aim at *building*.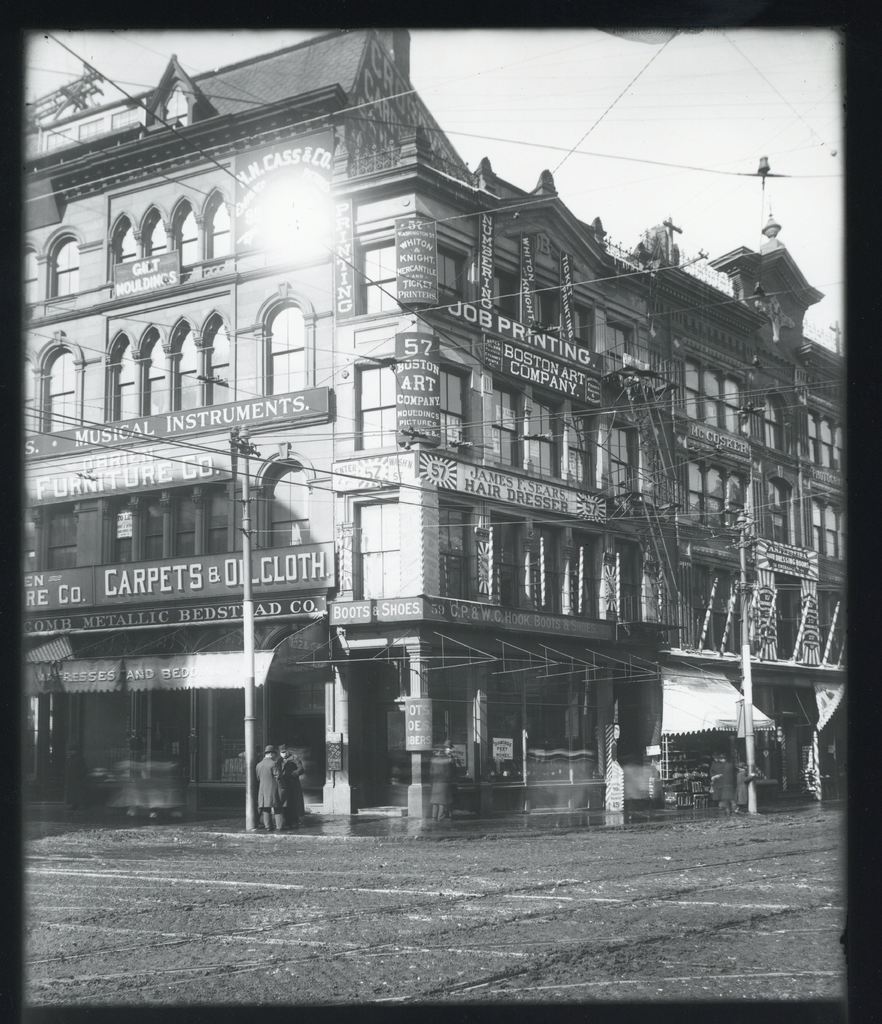
Aimed at [left=652, top=199, right=842, bottom=785].
